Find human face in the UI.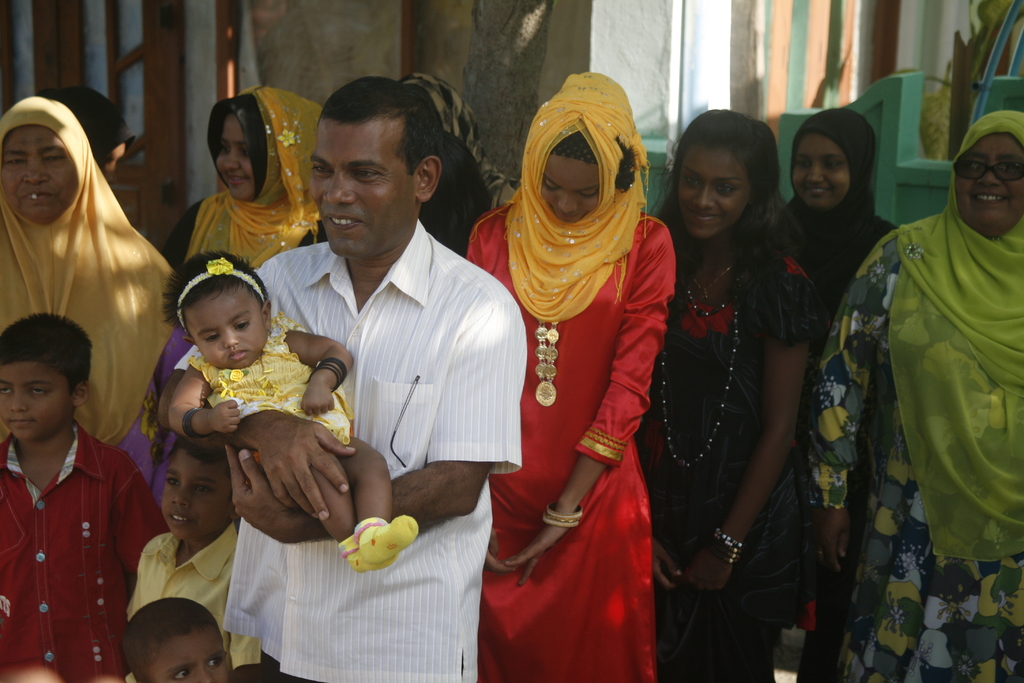
UI element at Rect(787, 131, 856, 211).
